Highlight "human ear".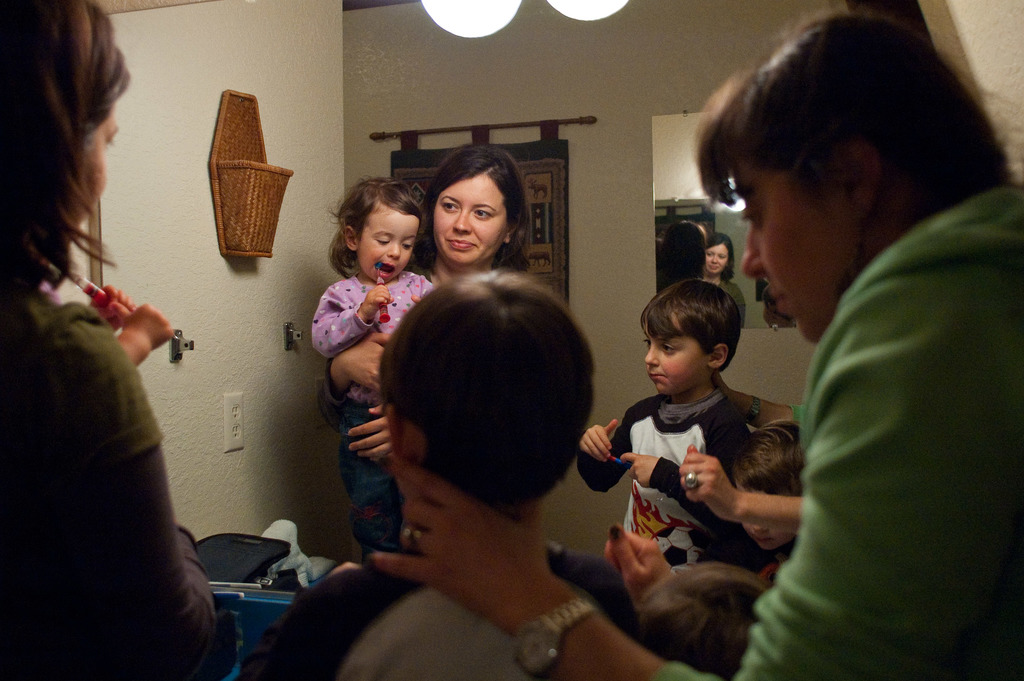
Highlighted region: box(390, 405, 401, 454).
